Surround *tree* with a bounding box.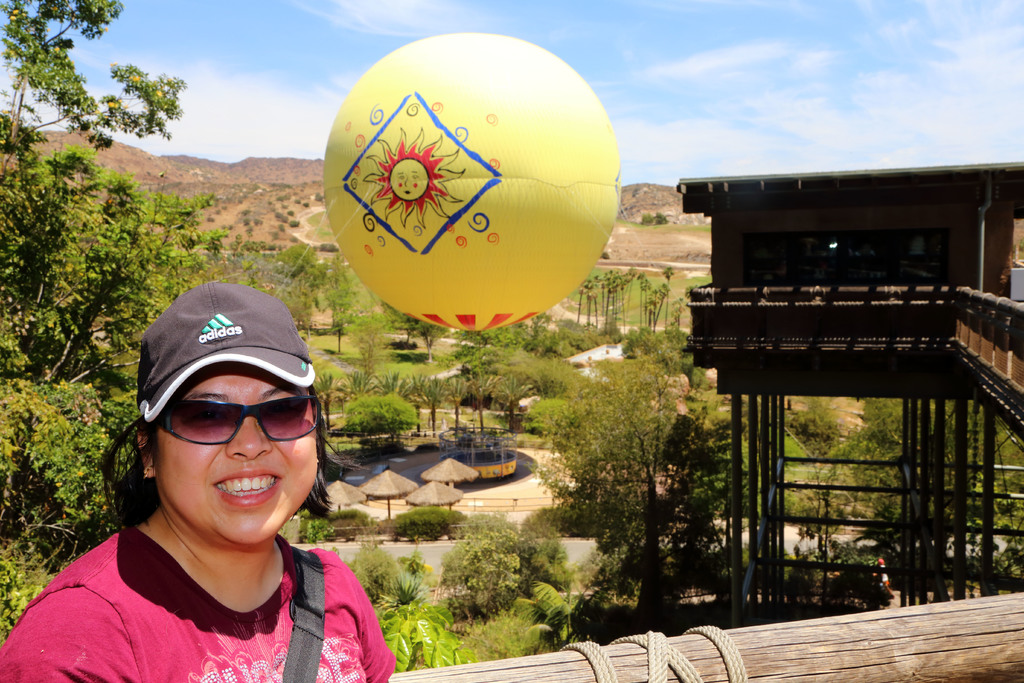
locate(0, 0, 229, 629).
